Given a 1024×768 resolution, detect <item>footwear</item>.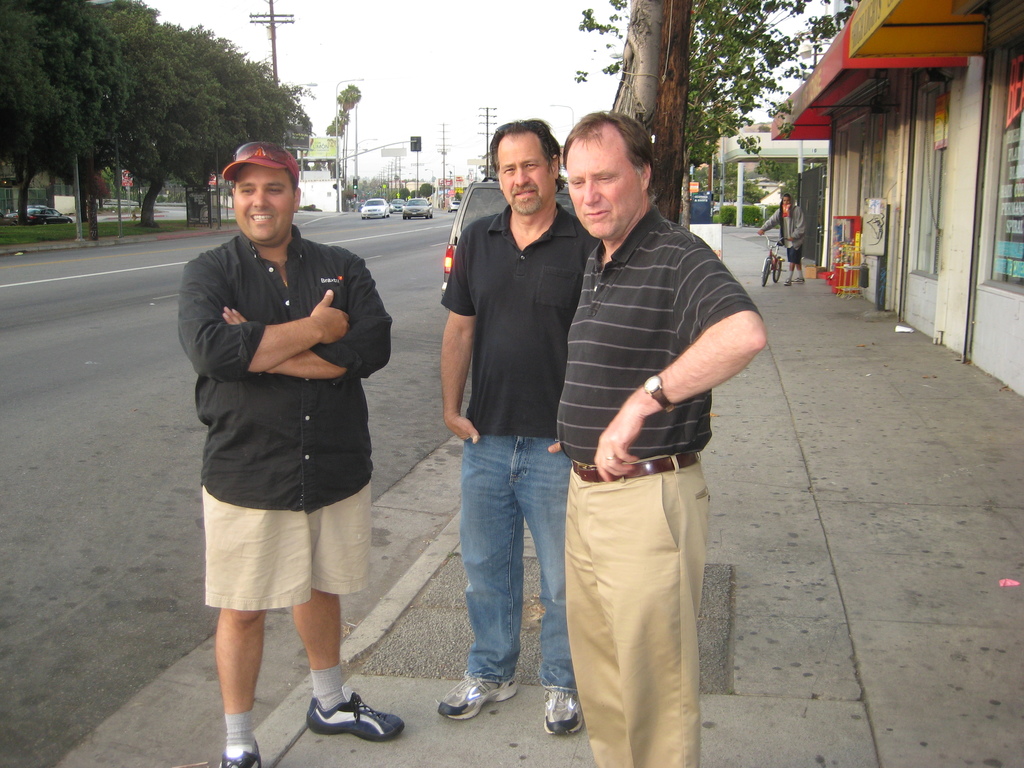
Rect(218, 735, 262, 767).
